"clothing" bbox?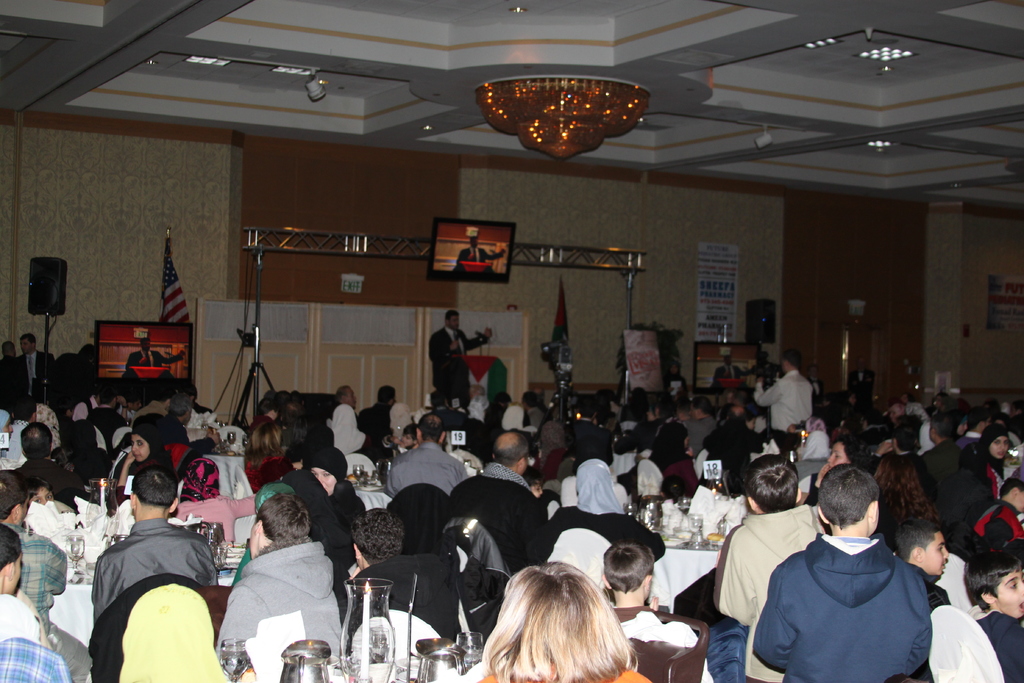
locate(214, 522, 349, 681)
